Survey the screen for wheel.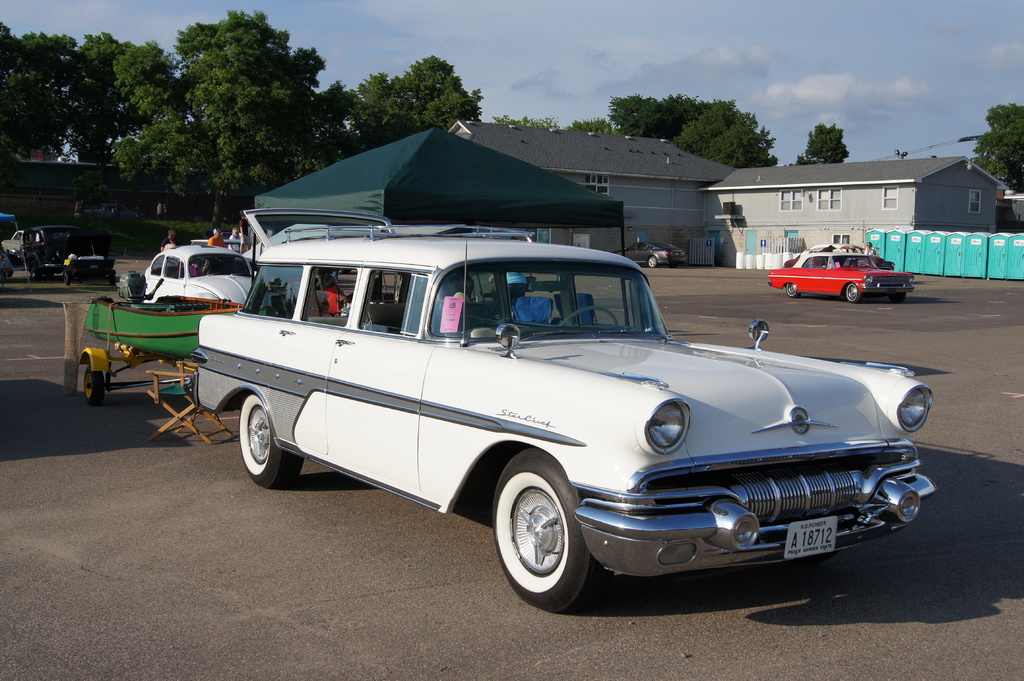
Survey found: 783:282:799:299.
